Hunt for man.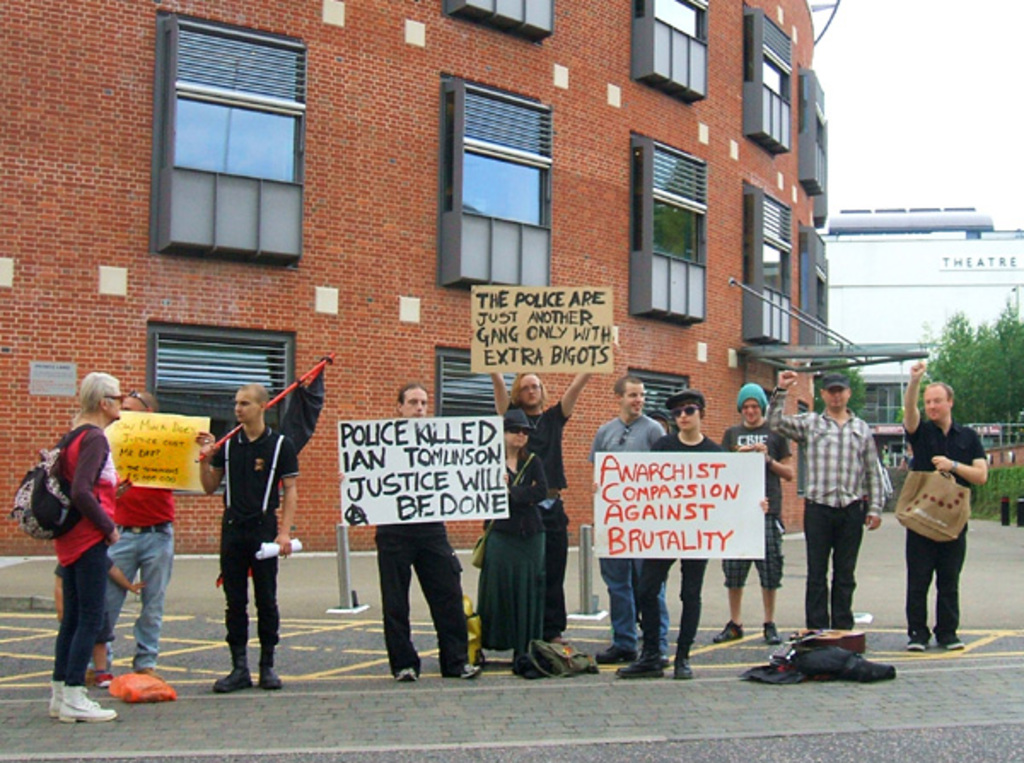
Hunted down at [left=765, top=370, right=884, bottom=628].
